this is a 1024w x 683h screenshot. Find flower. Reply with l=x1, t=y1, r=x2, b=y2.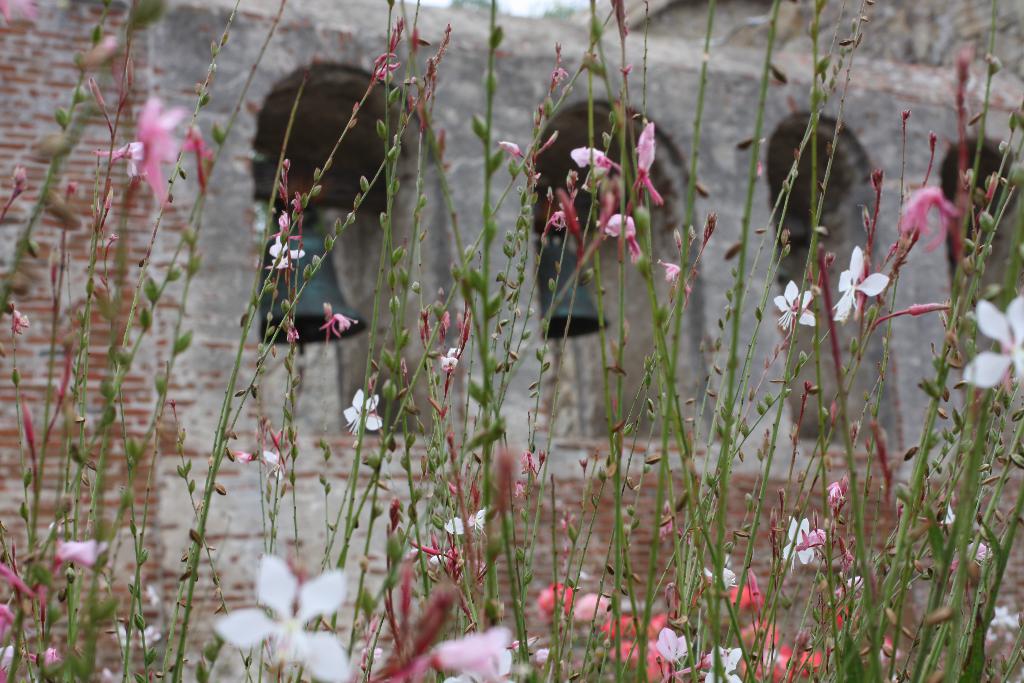
l=216, t=551, r=349, b=682.
